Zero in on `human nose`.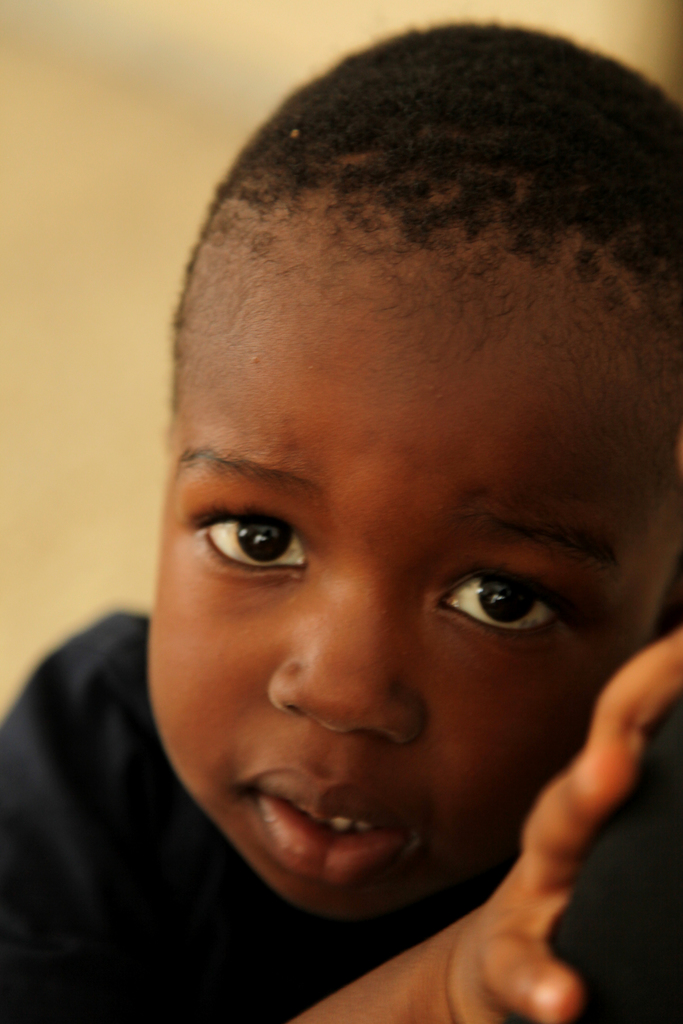
Zeroed in: <region>265, 577, 427, 748</region>.
